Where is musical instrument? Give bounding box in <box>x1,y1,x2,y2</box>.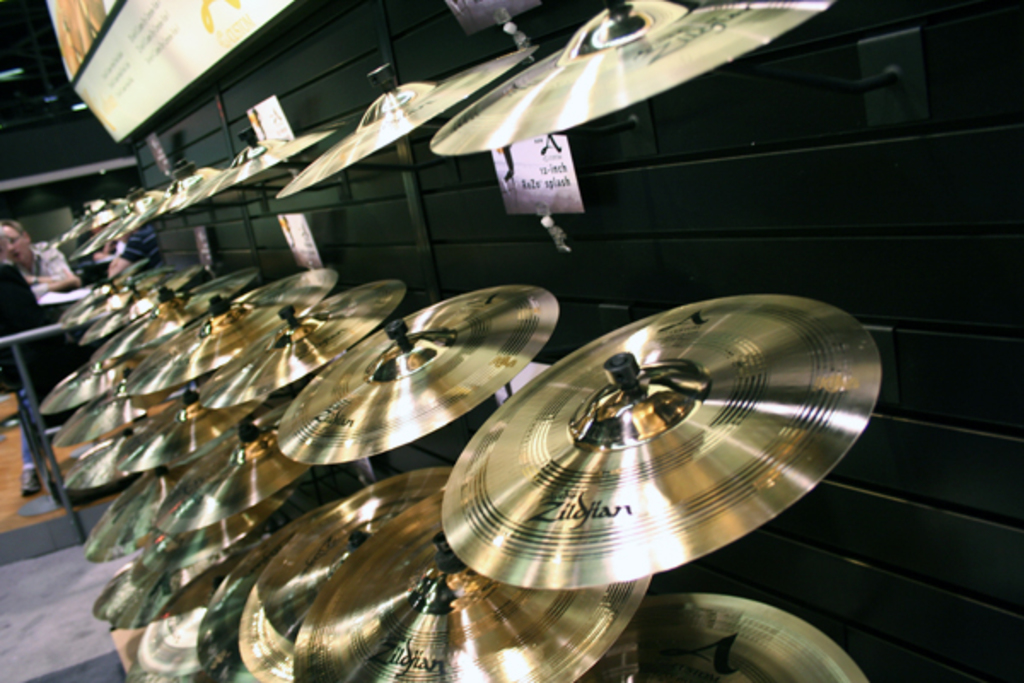
<box>425,289,893,594</box>.
